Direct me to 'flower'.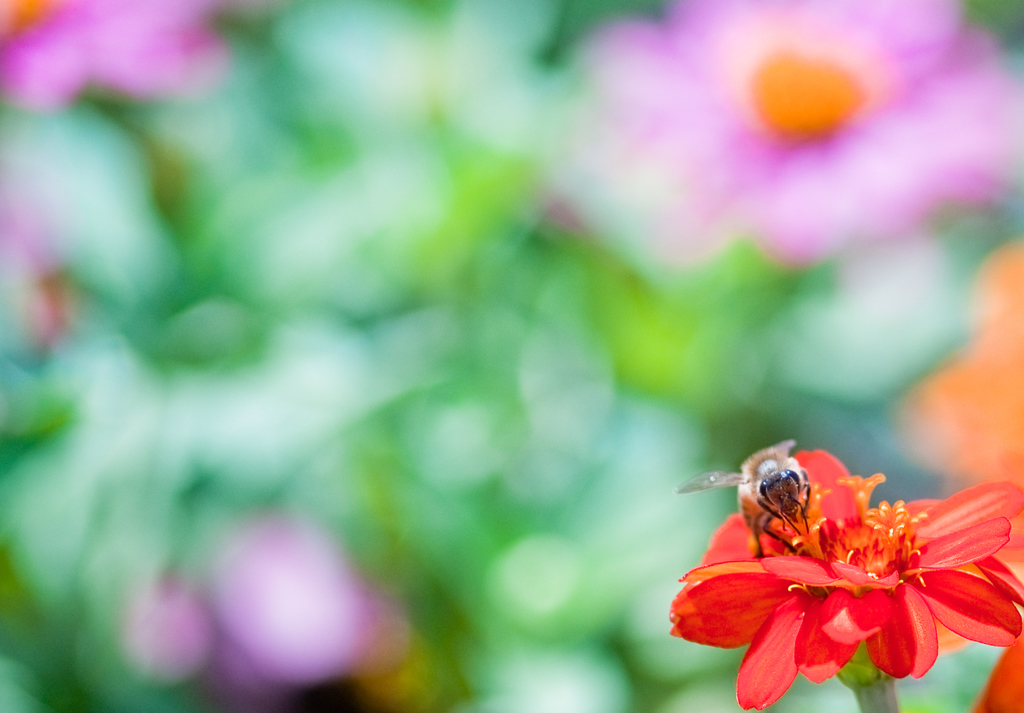
Direction: 662:436:1021:691.
